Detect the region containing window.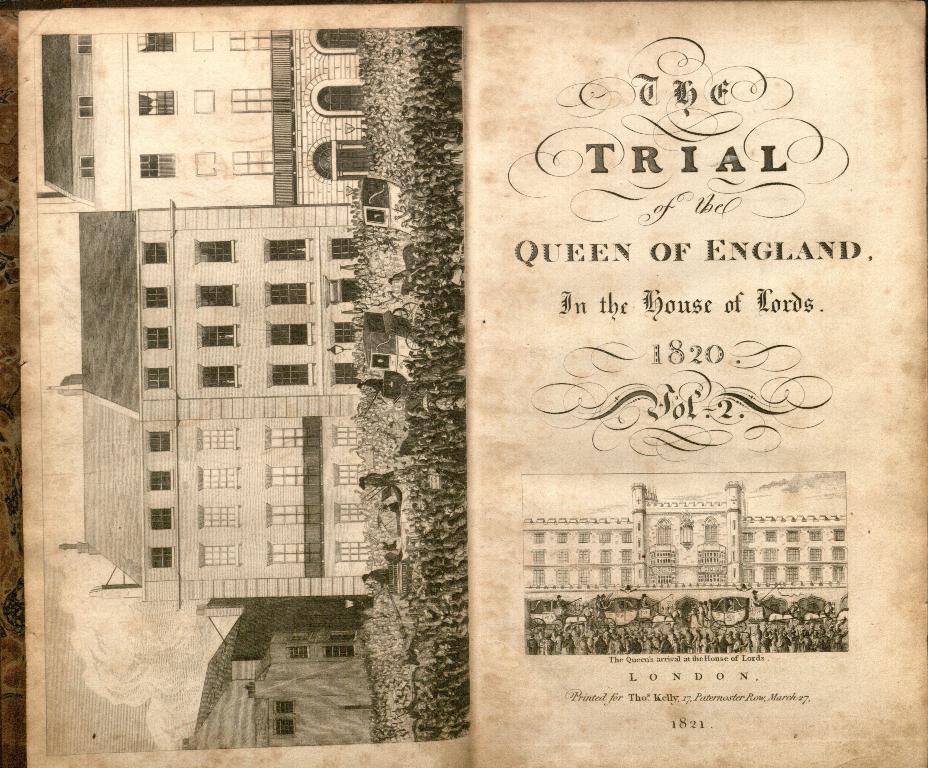
<bbox>619, 532, 634, 545</bbox>.
